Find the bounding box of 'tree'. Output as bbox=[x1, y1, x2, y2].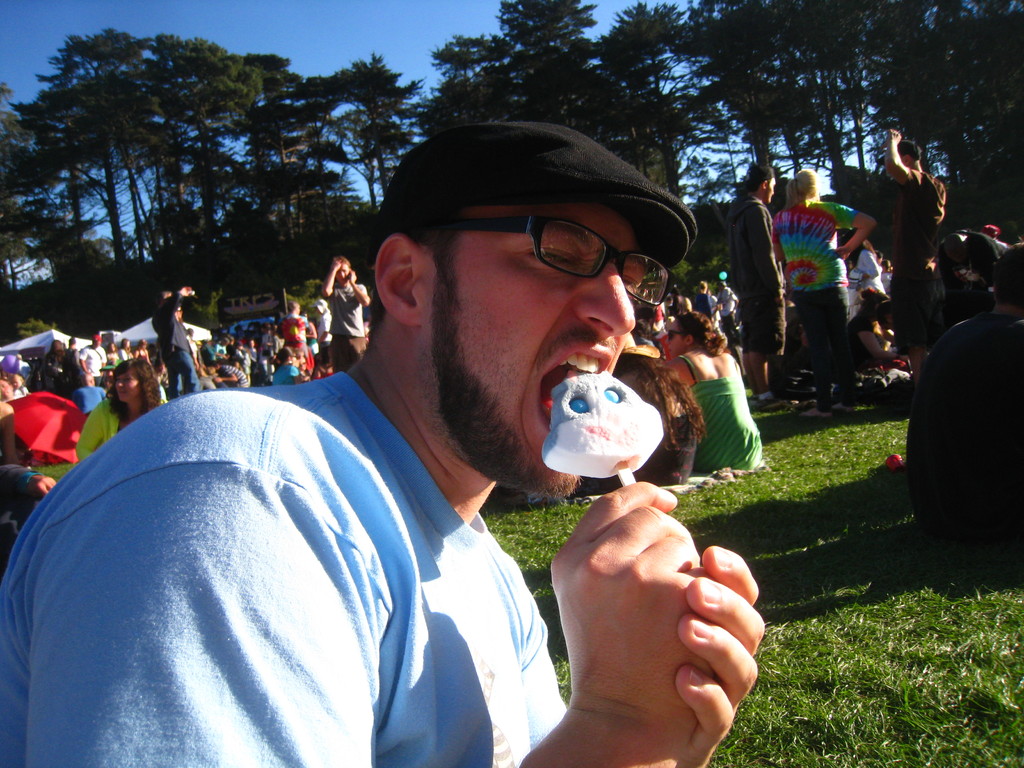
bbox=[311, 39, 415, 229].
